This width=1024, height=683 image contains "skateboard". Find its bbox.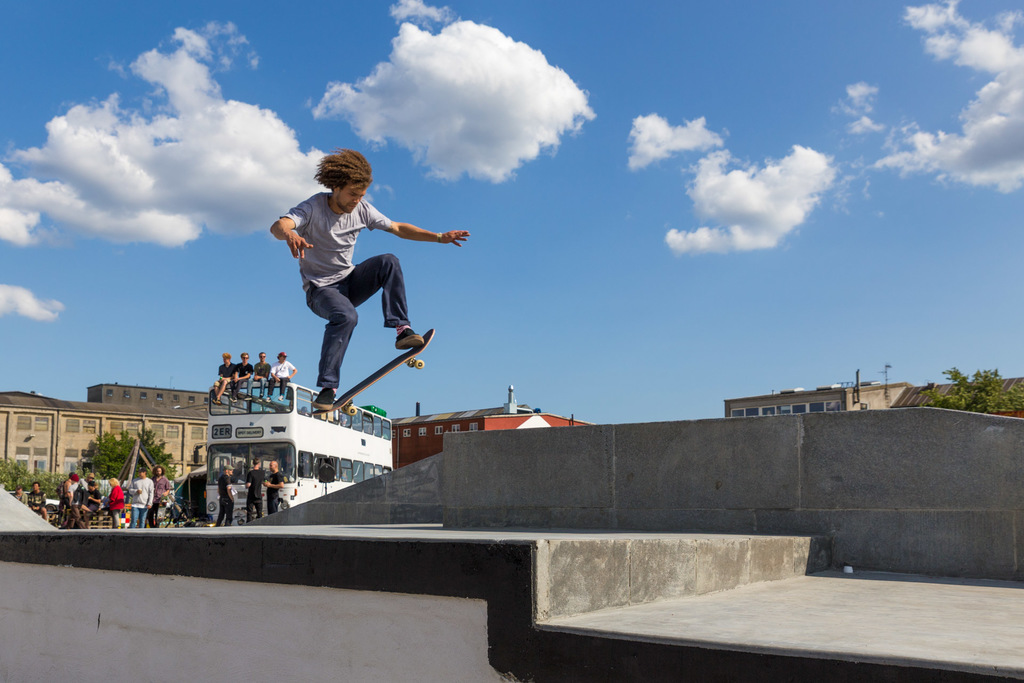
detection(310, 331, 435, 417).
